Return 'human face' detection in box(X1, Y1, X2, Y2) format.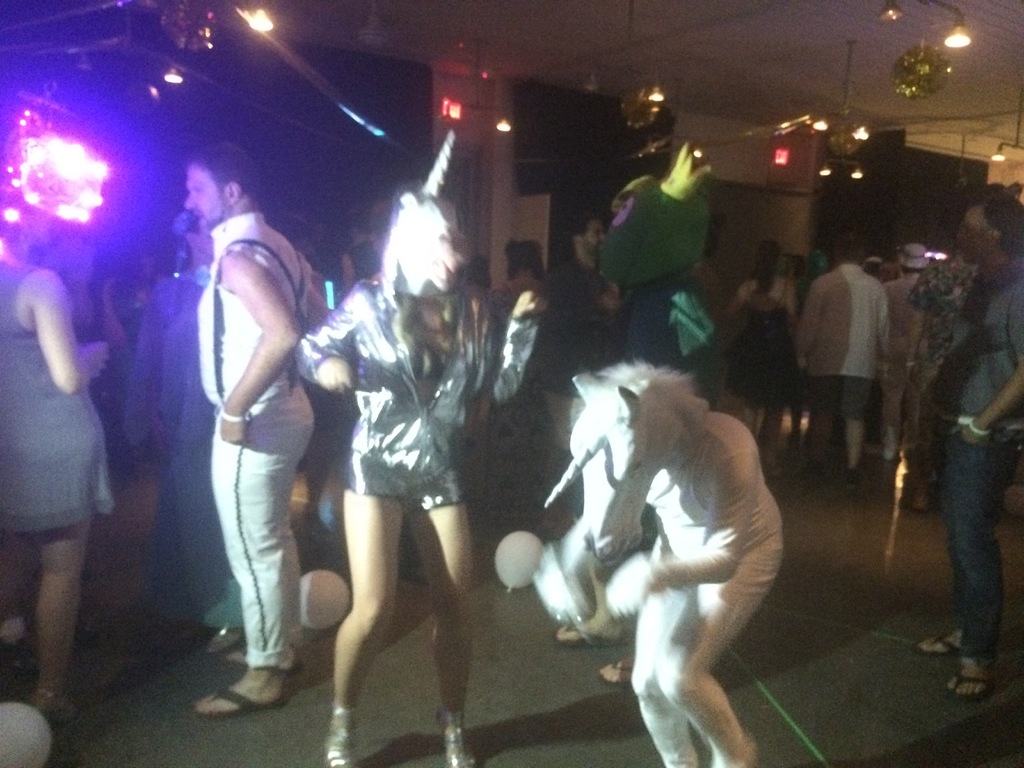
box(952, 206, 990, 262).
